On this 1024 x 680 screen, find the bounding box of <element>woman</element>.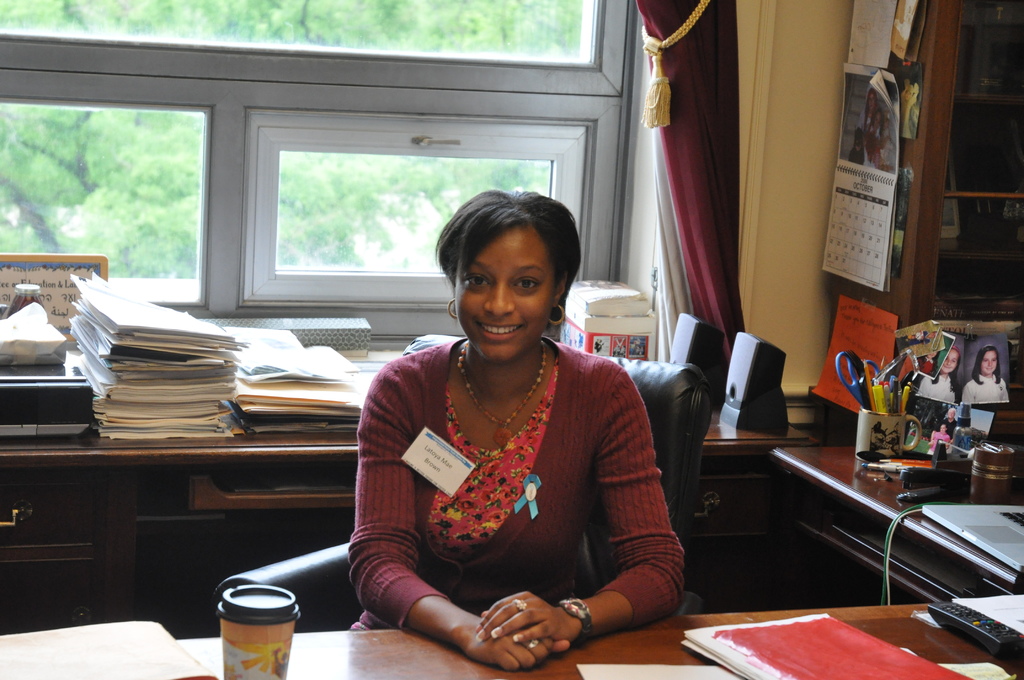
Bounding box: [345,183,674,674].
